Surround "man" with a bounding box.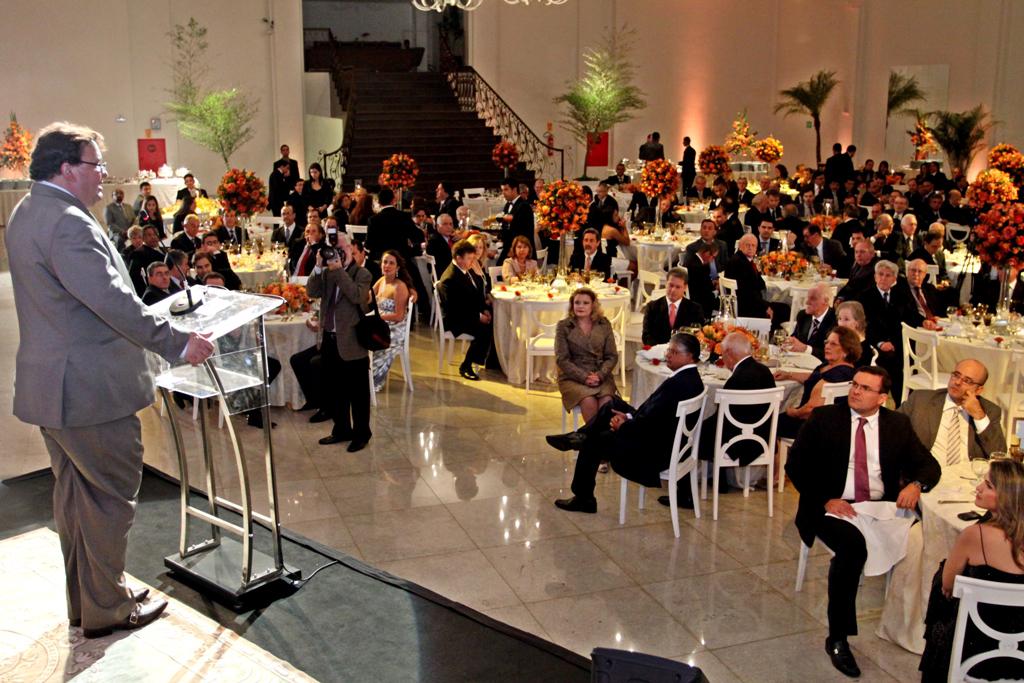
pyautogui.locateOnScreen(586, 184, 619, 225).
